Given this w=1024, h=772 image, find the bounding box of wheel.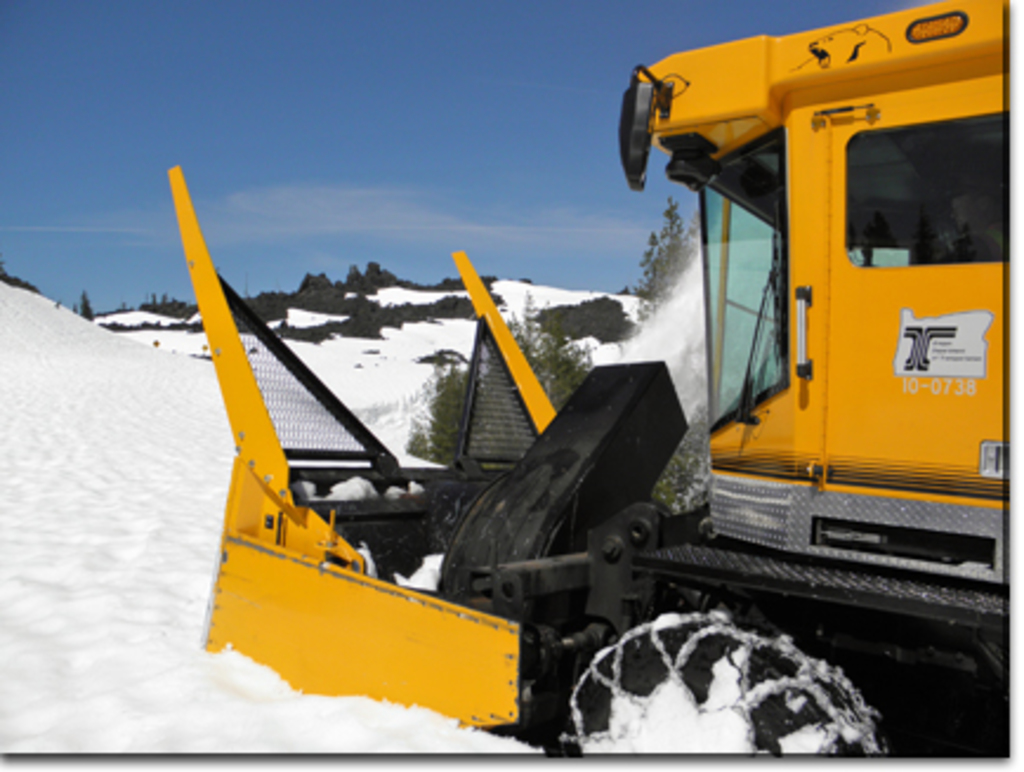
[554,619,871,770].
